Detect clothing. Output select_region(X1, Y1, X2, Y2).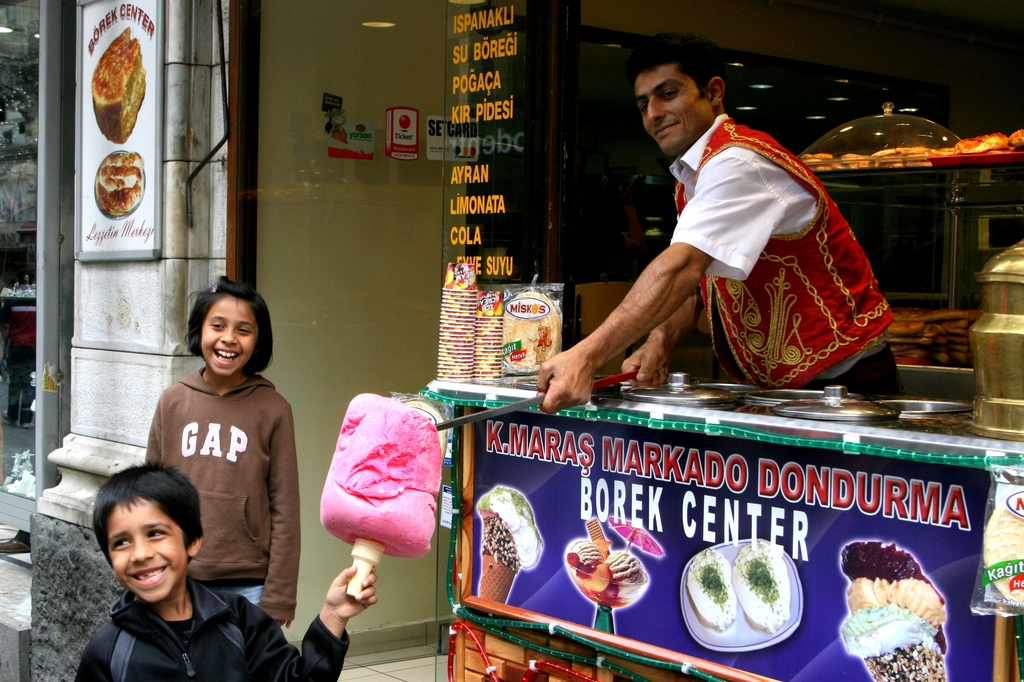
select_region(588, 105, 895, 400).
